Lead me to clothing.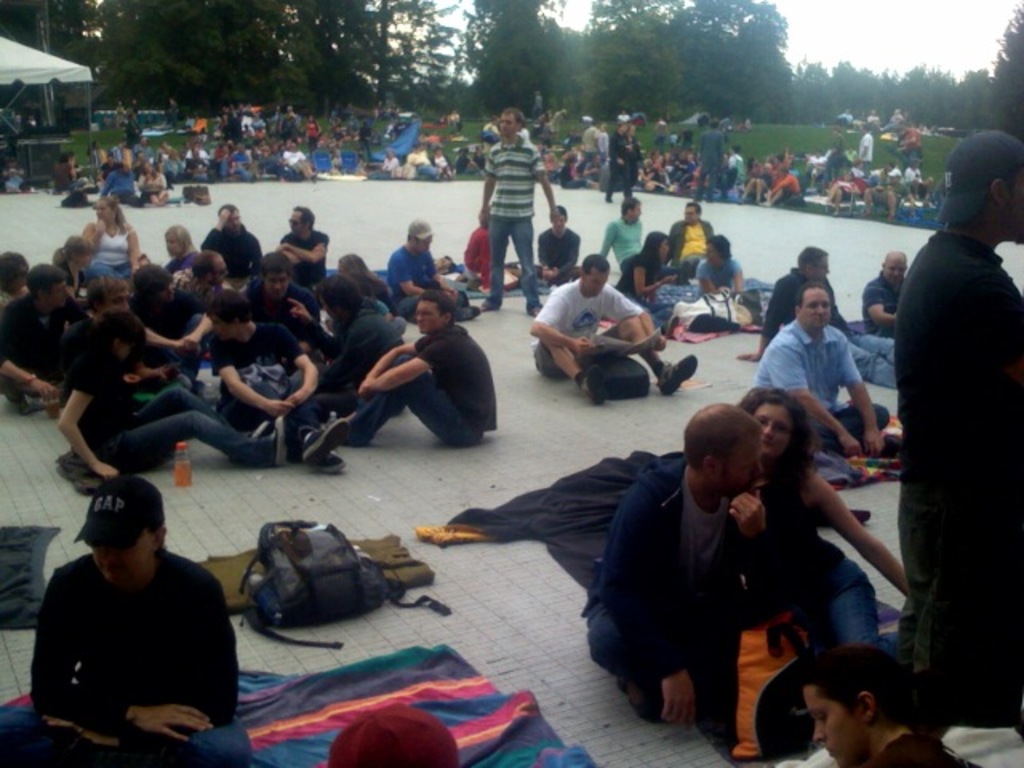
Lead to left=578, top=451, right=790, bottom=709.
